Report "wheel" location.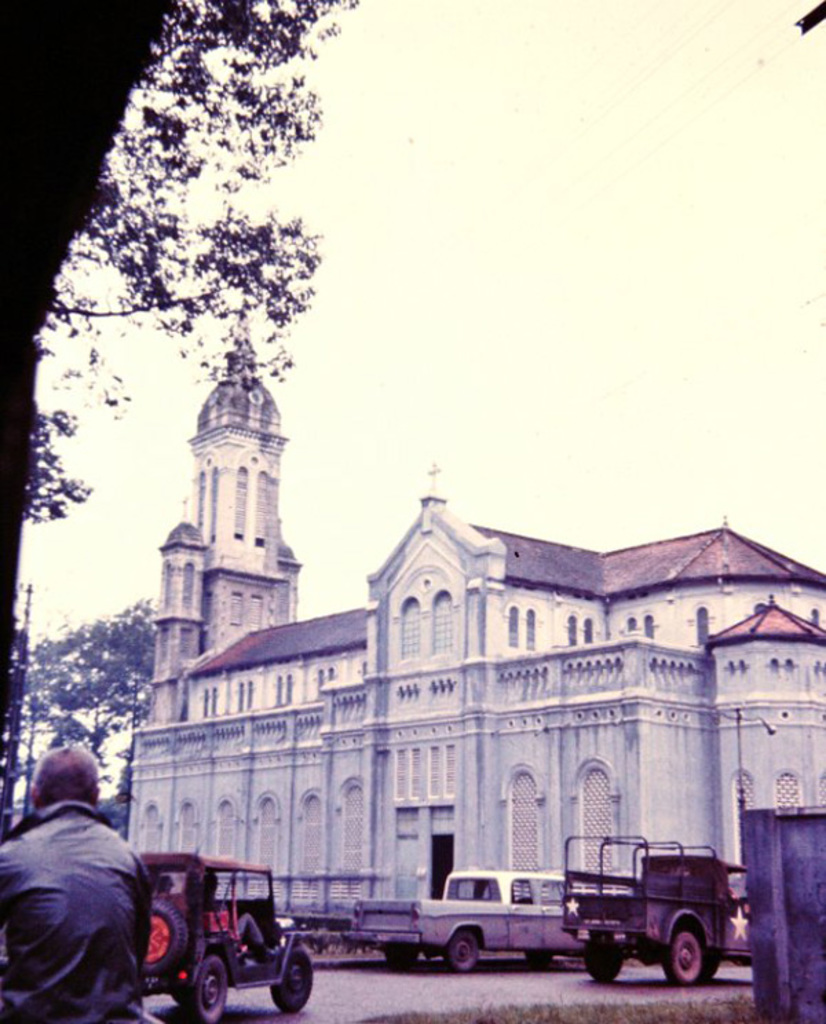
Report: left=672, top=922, right=706, bottom=985.
